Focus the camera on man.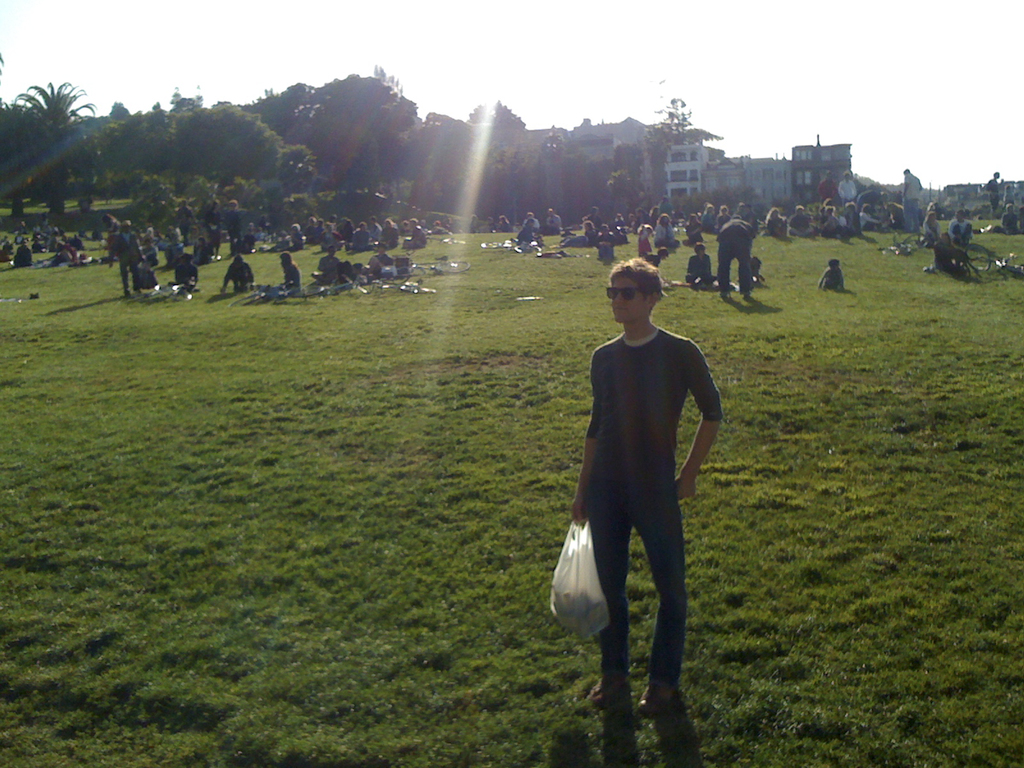
Focus region: crop(550, 253, 726, 720).
